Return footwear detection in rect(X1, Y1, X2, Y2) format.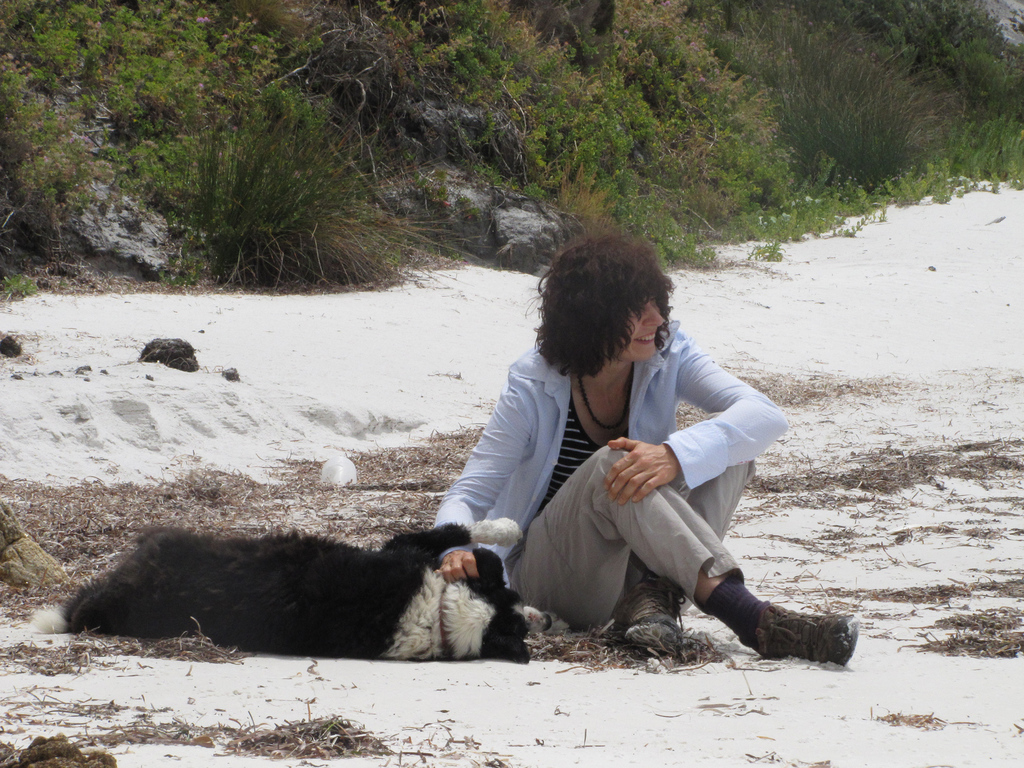
rect(713, 590, 846, 671).
